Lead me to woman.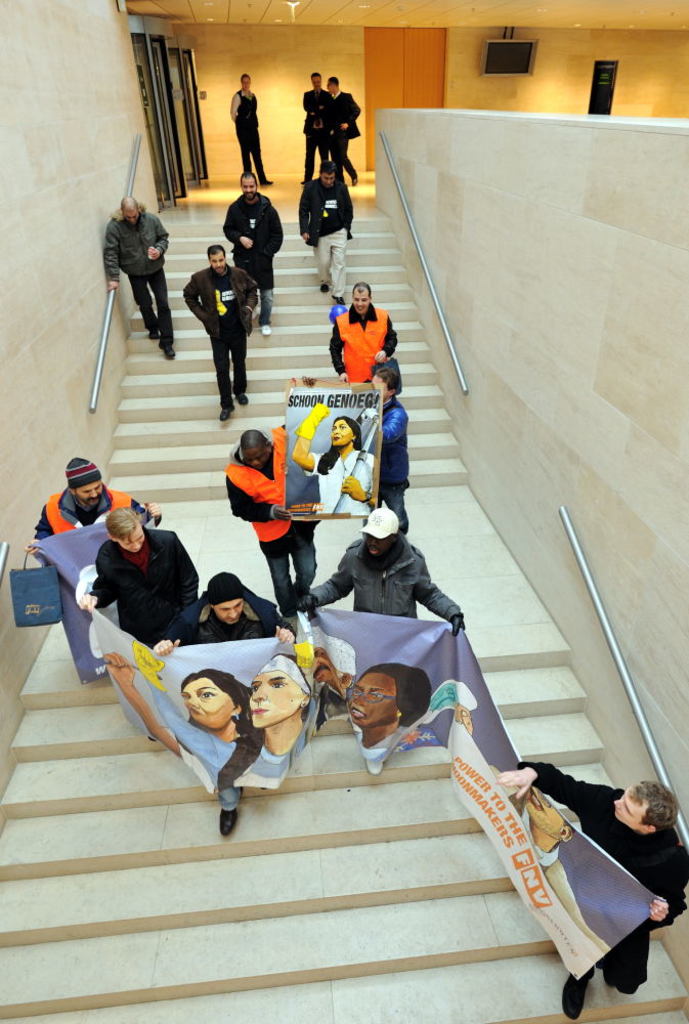
Lead to 93/658/238/777.
